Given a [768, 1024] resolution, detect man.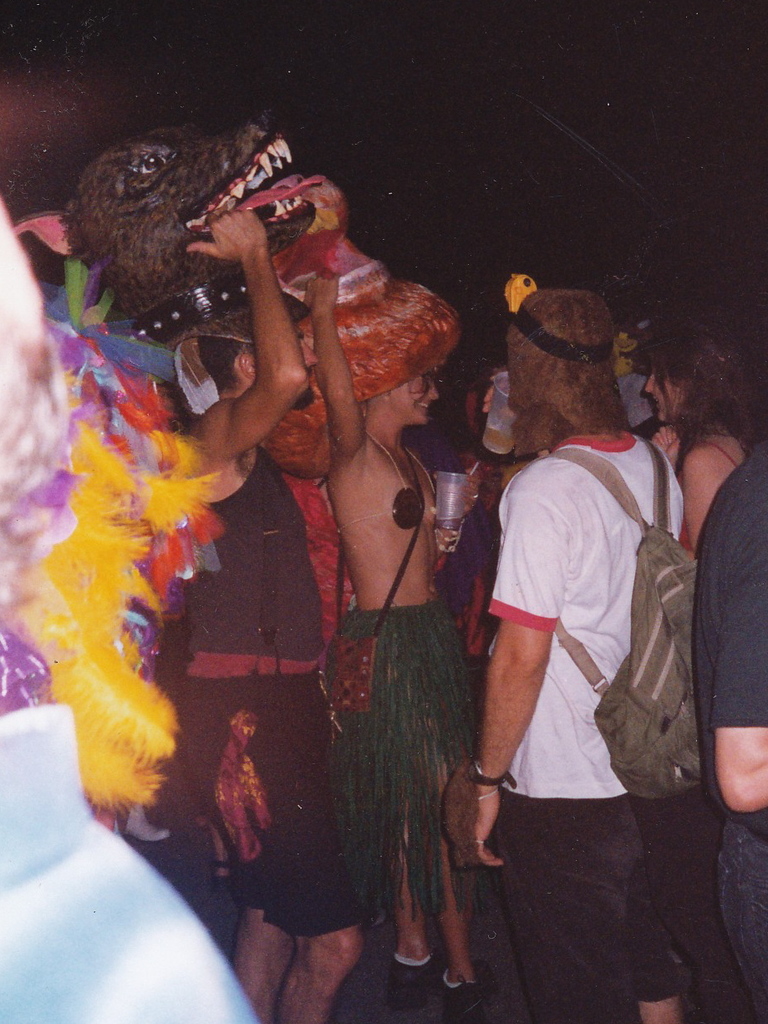
x1=579 y1=264 x2=669 y2=439.
